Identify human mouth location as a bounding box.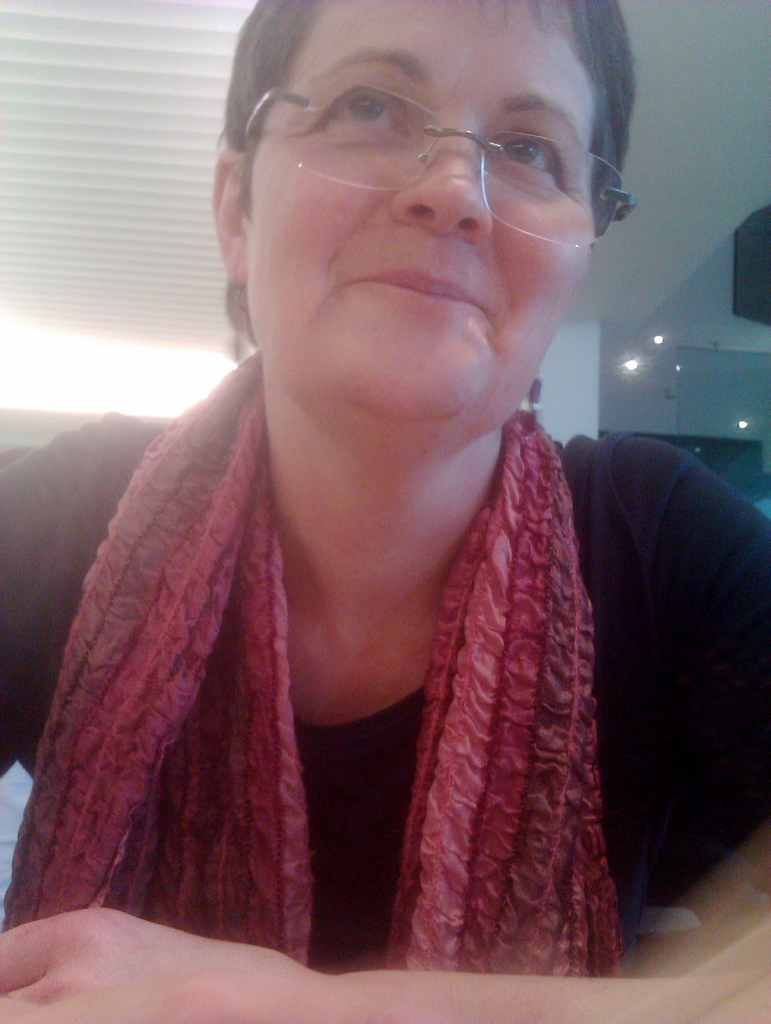
[left=346, top=261, right=492, bottom=316].
